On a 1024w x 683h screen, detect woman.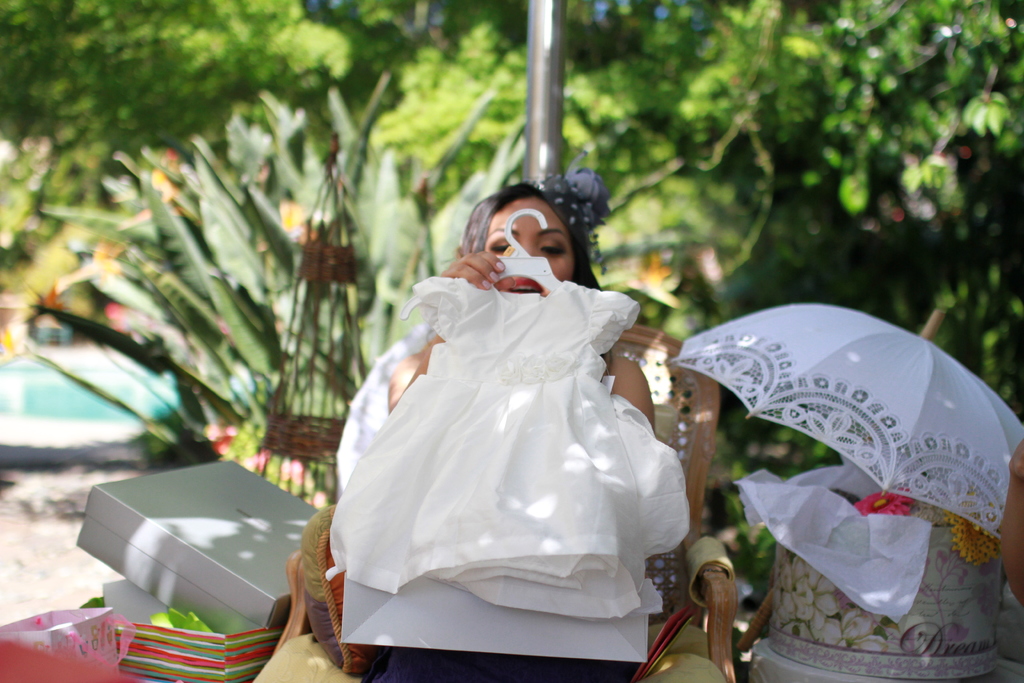
left=320, top=175, right=654, bottom=496.
